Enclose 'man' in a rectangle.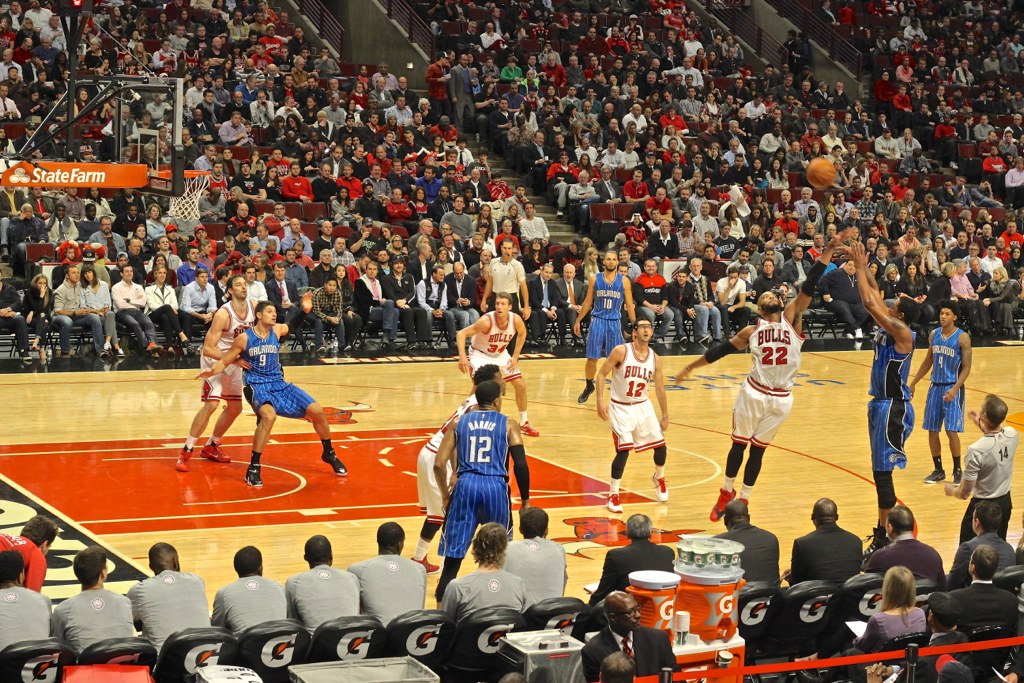
rect(964, 31, 976, 47).
